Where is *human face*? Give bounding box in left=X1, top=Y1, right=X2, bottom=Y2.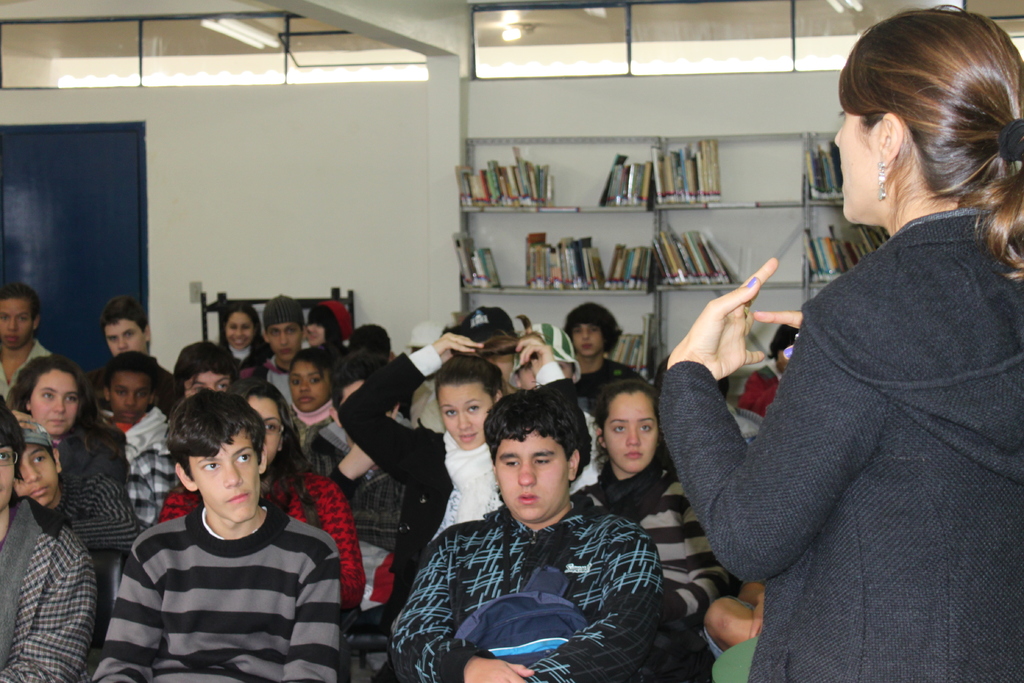
left=111, top=370, right=150, bottom=419.
